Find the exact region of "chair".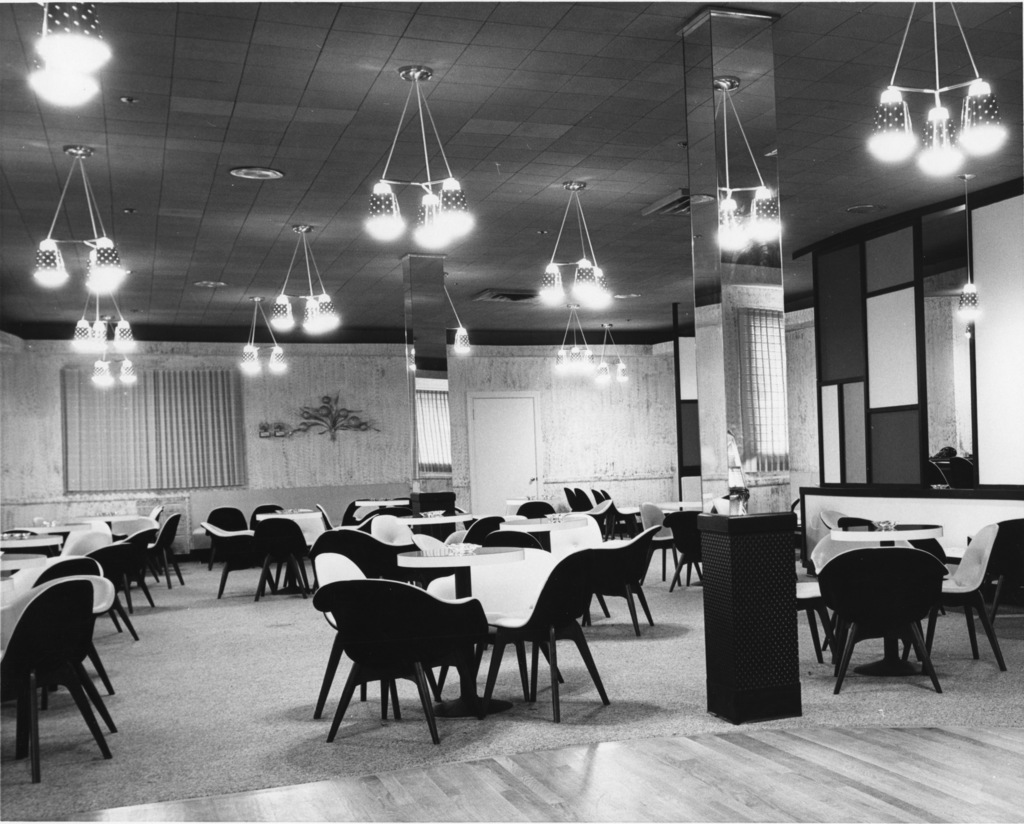
Exact region: [376,513,417,546].
